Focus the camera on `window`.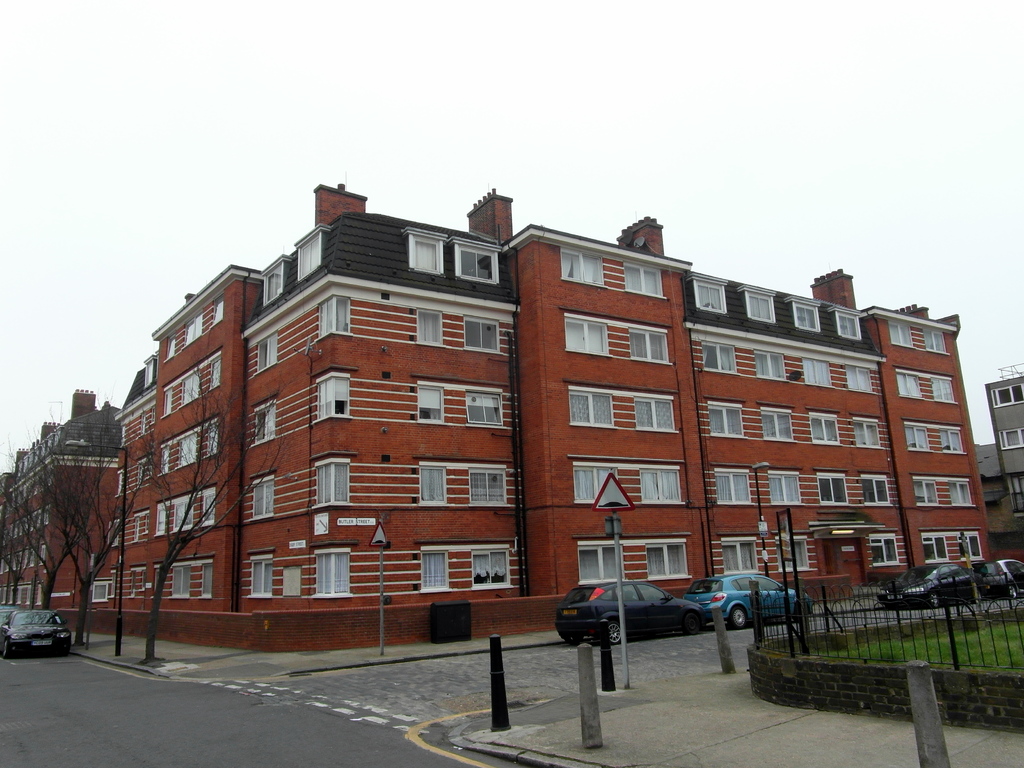
Focus region: <region>308, 460, 348, 504</region>.
